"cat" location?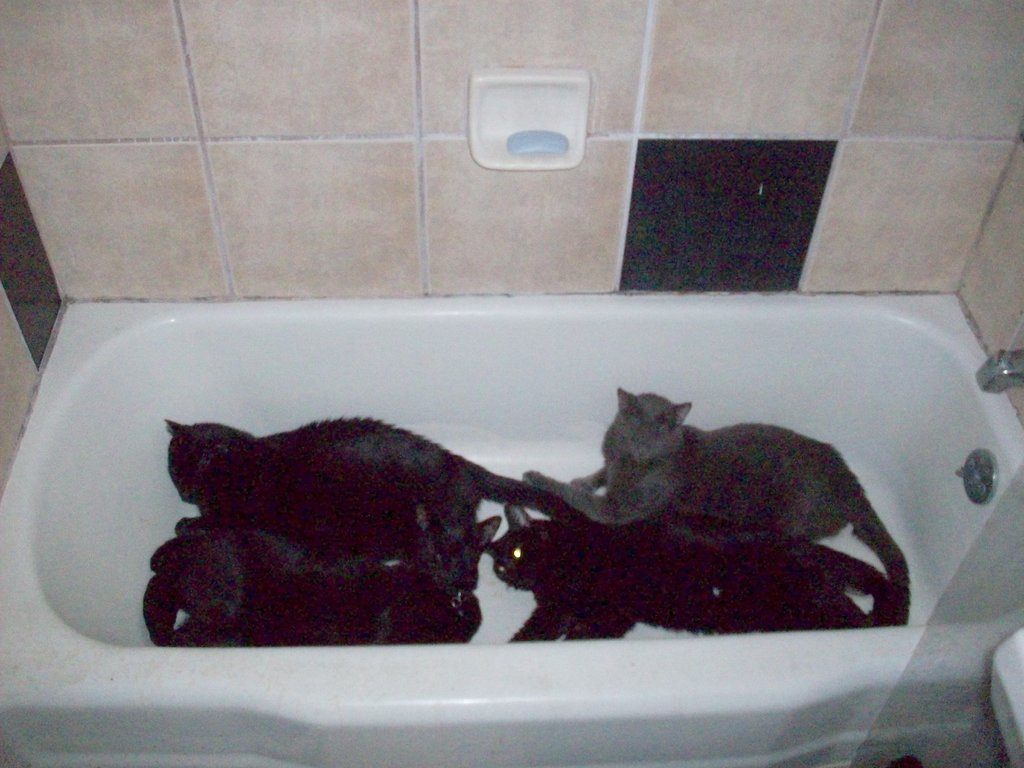
BBox(530, 388, 909, 584)
